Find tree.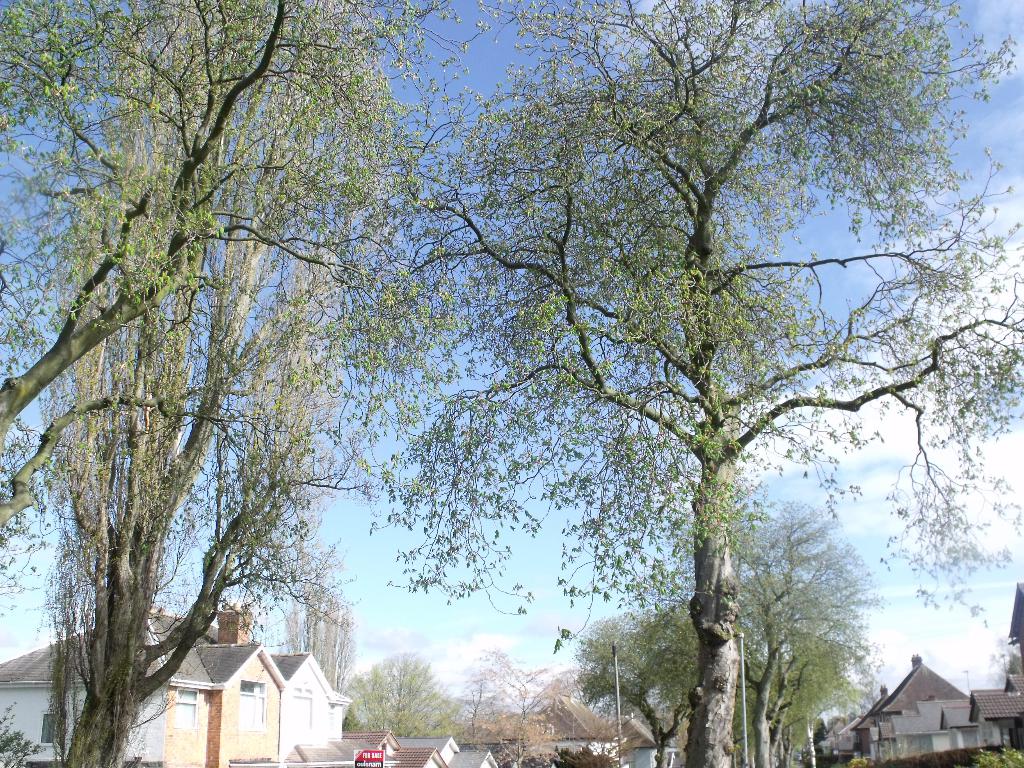
464:645:582:767.
